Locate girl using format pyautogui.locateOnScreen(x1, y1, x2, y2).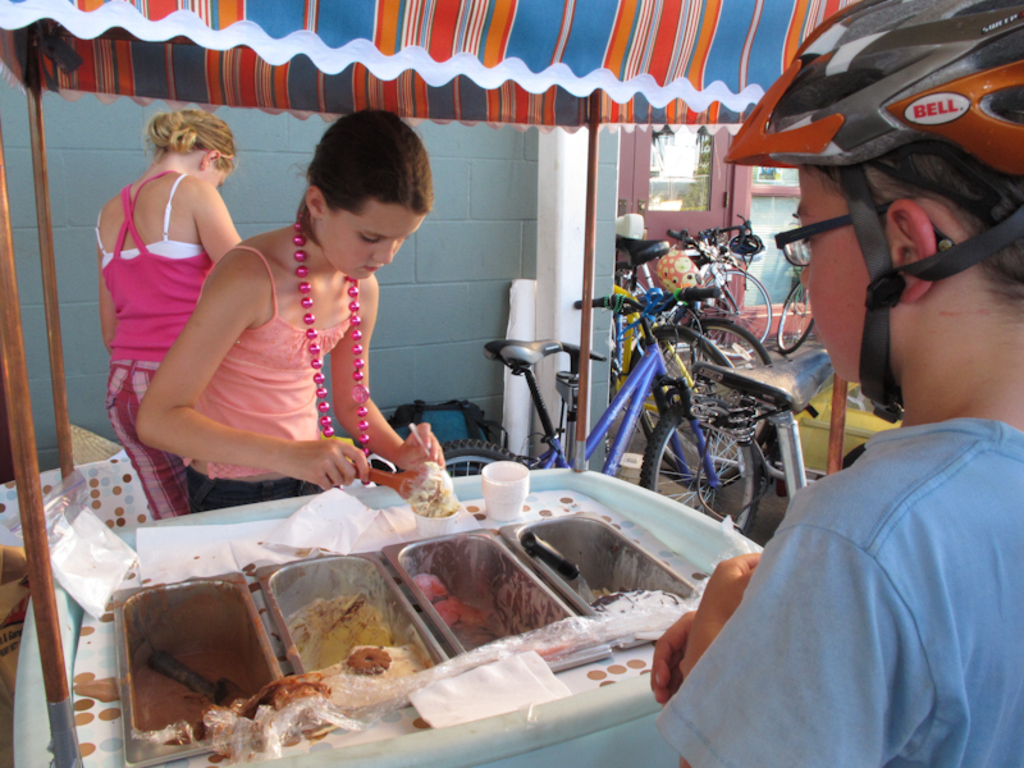
pyautogui.locateOnScreen(652, 0, 1023, 767).
